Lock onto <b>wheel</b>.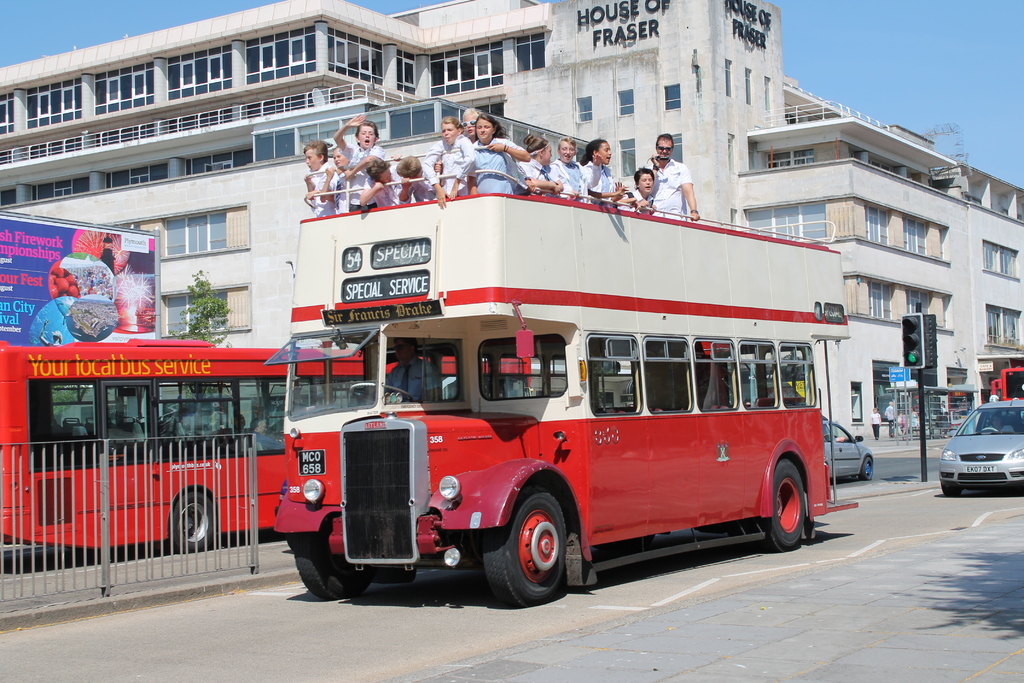
Locked: select_region(862, 459, 873, 481).
